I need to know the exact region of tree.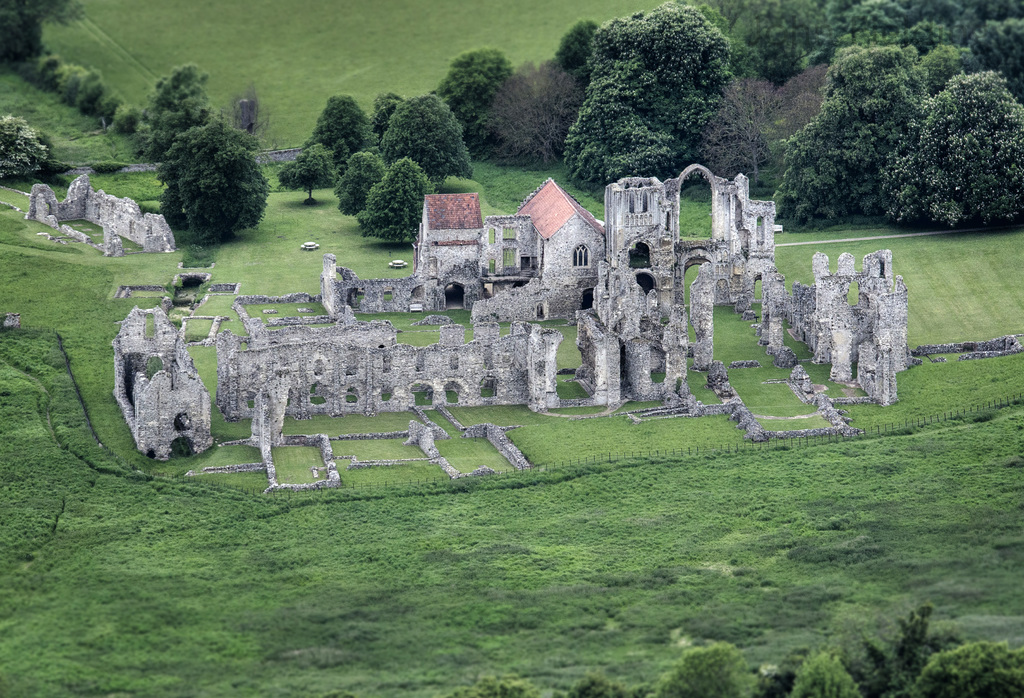
Region: {"x1": 687, "y1": 0, "x2": 762, "y2": 81}.
